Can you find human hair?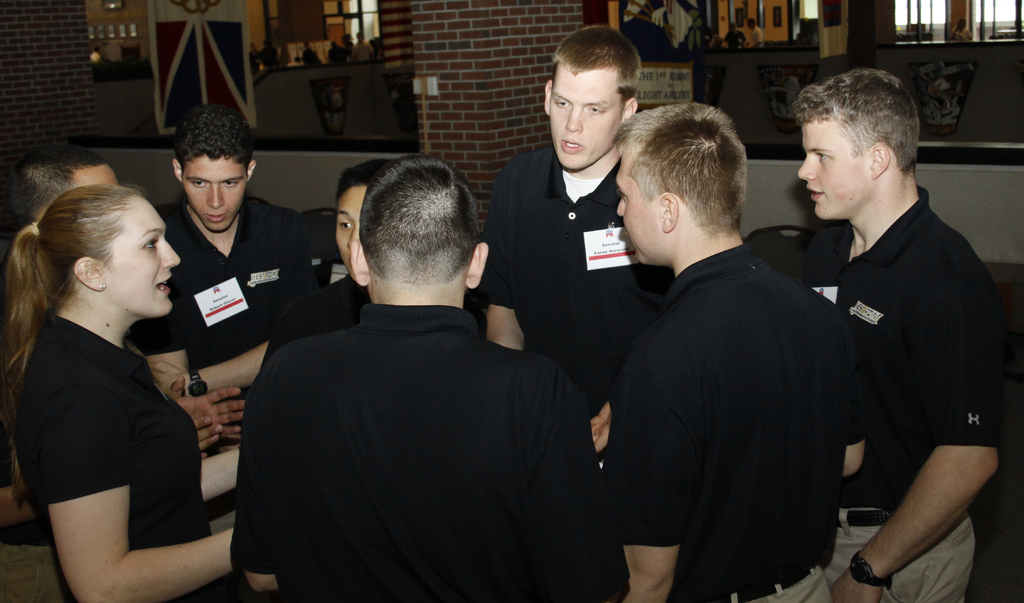
Yes, bounding box: 795, 69, 920, 184.
